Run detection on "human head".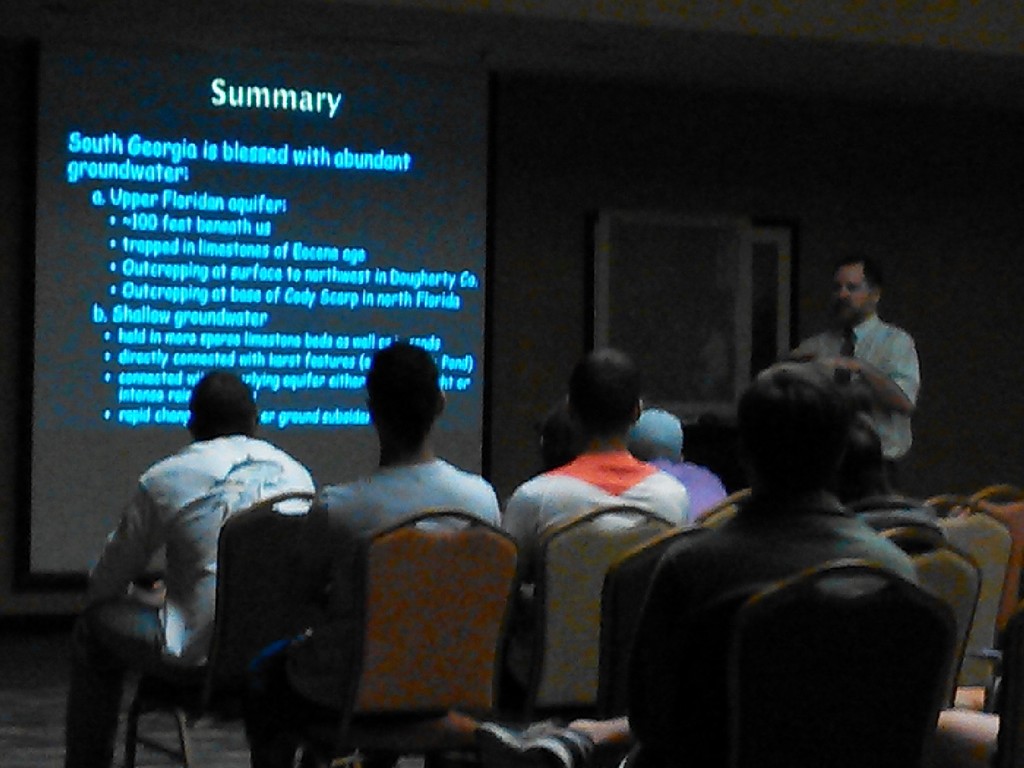
Result: l=532, t=402, r=584, b=471.
